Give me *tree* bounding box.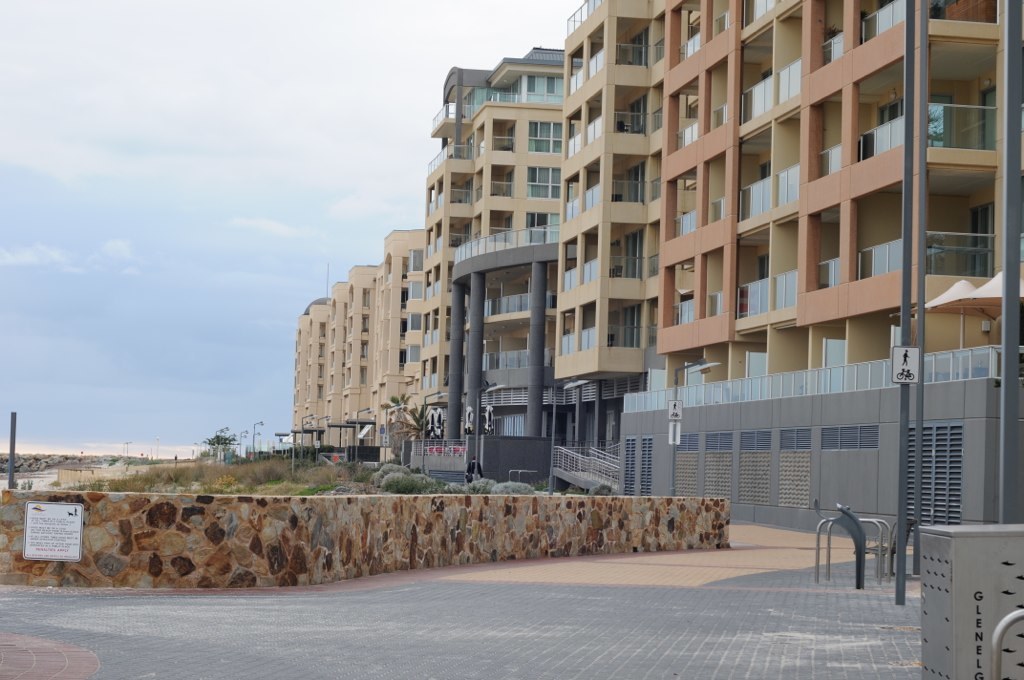
bbox=[194, 411, 251, 462].
